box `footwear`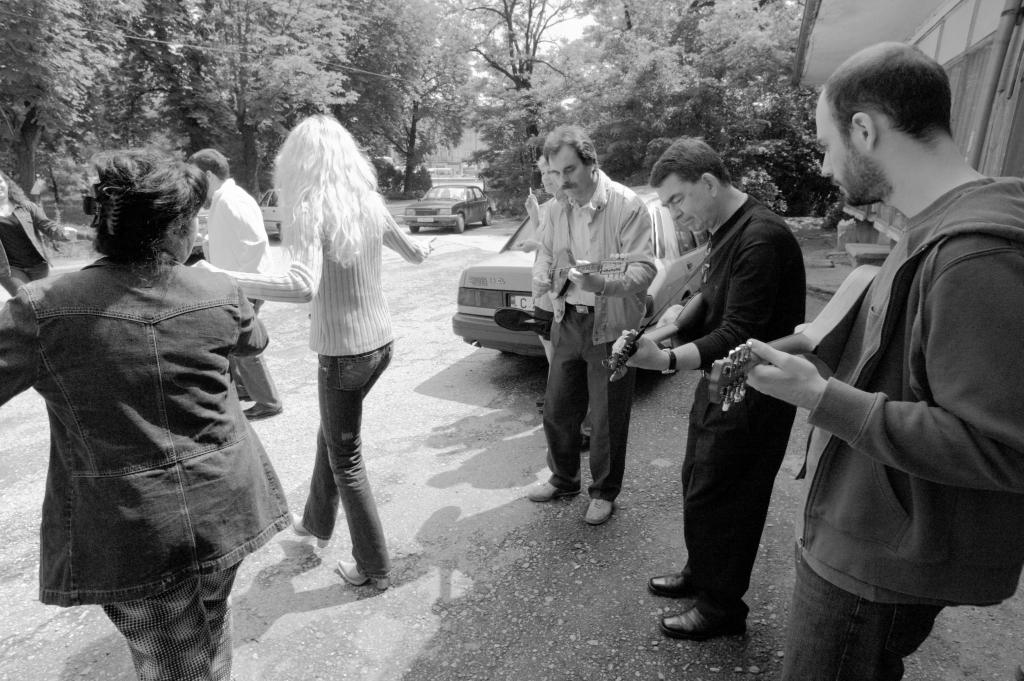
<box>291,513,329,553</box>
